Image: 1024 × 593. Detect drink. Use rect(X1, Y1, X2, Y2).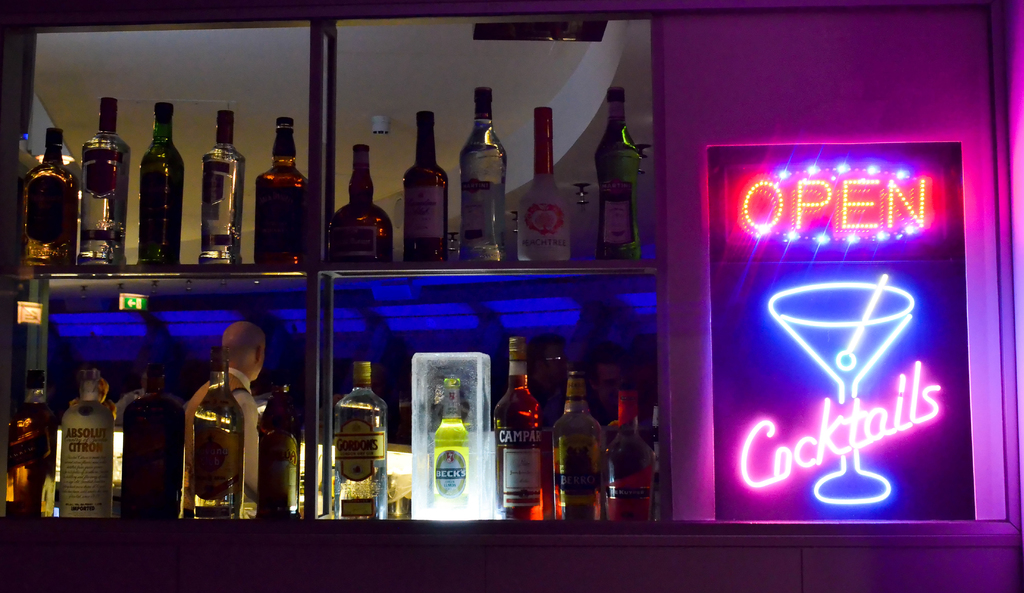
rect(122, 368, 184, 522).
